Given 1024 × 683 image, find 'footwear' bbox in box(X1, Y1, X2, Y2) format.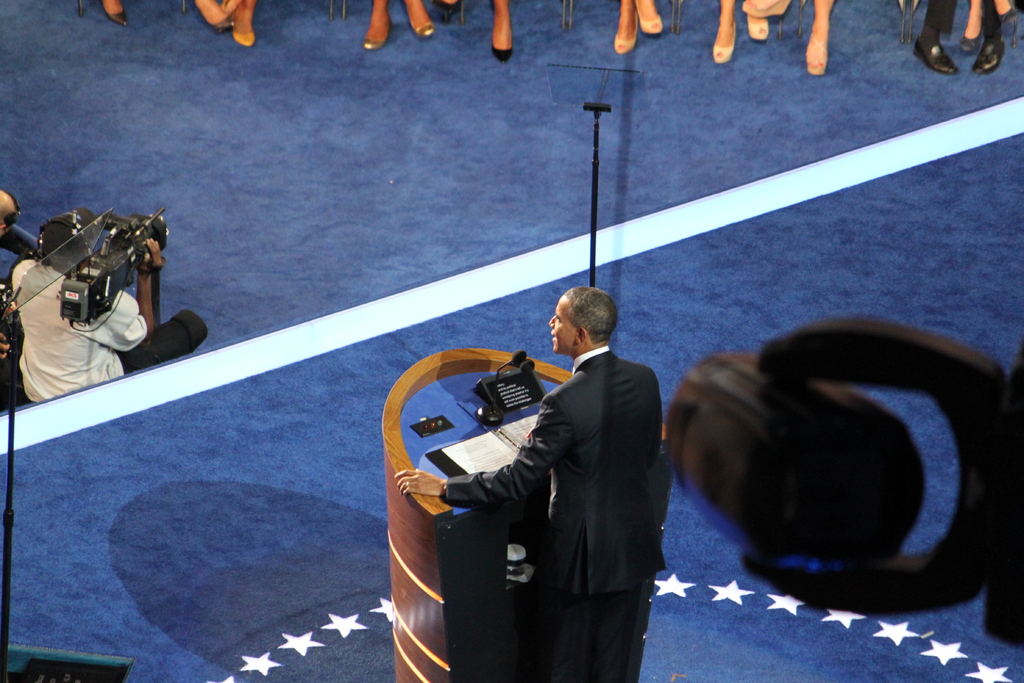
box(491, 39, 512, 63).
